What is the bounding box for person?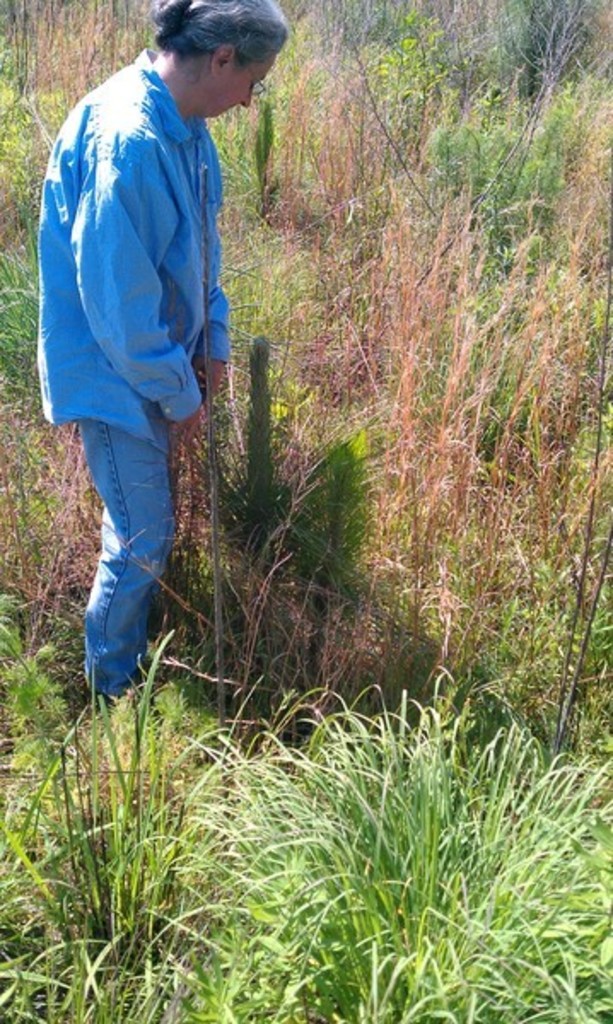
crop(31, 0, 266, 630).
